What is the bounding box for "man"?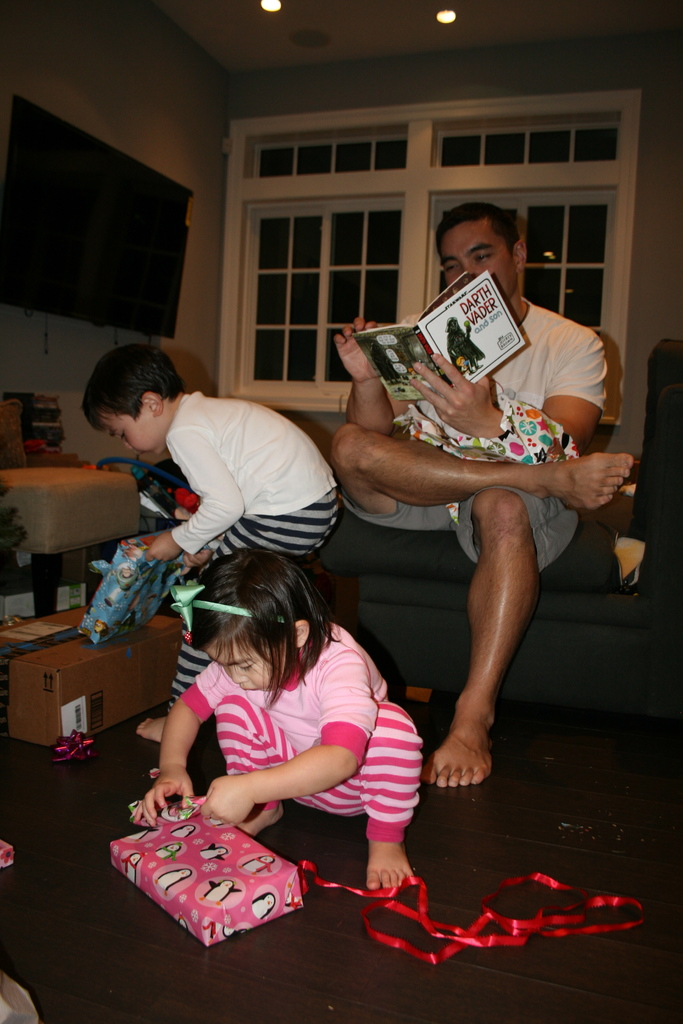
left=326, top=201, right=622, bottom=828.
